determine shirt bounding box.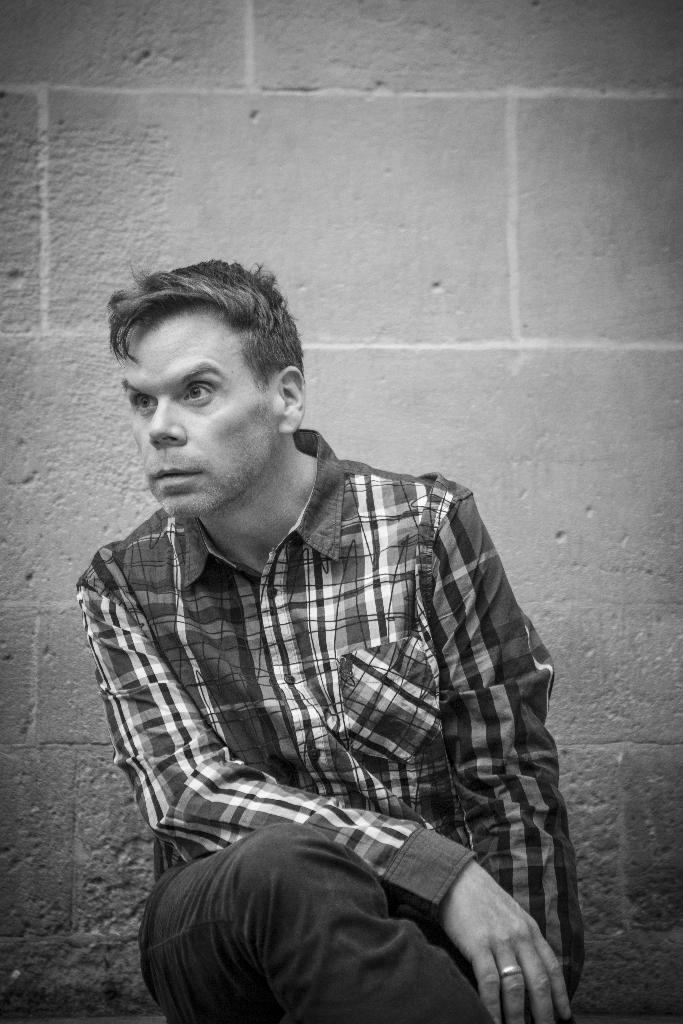
Determined: rect(76, 428, 591, 1023).
